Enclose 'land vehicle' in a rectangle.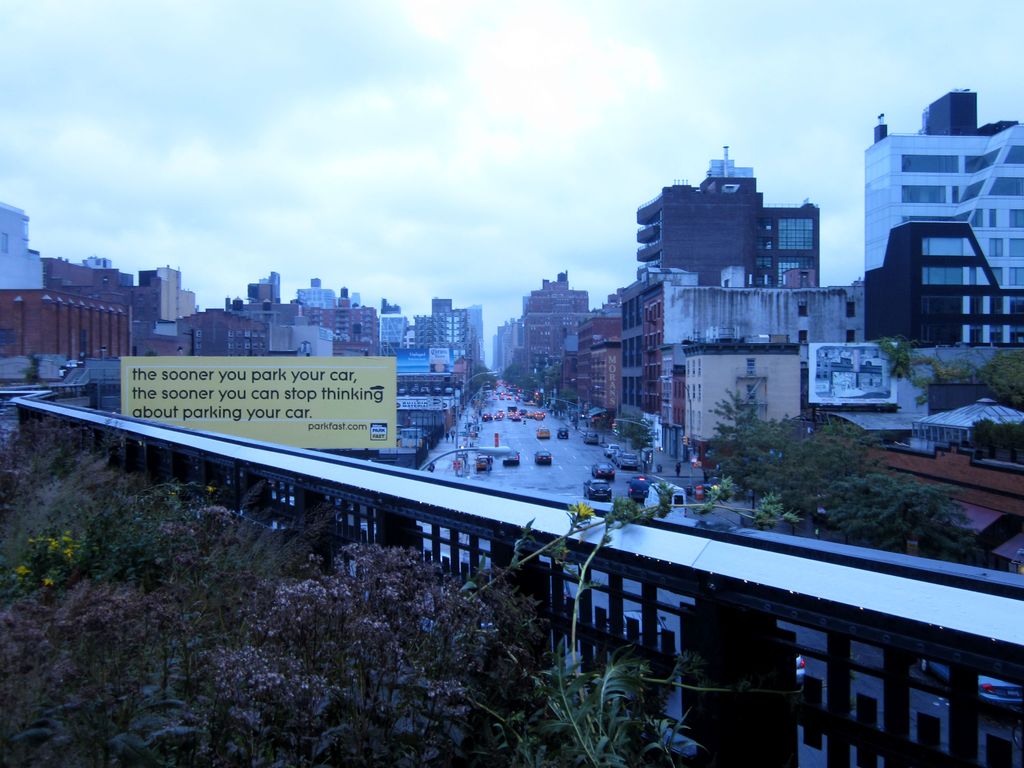
x1=540, y1=428, x2=548, y2=436.
